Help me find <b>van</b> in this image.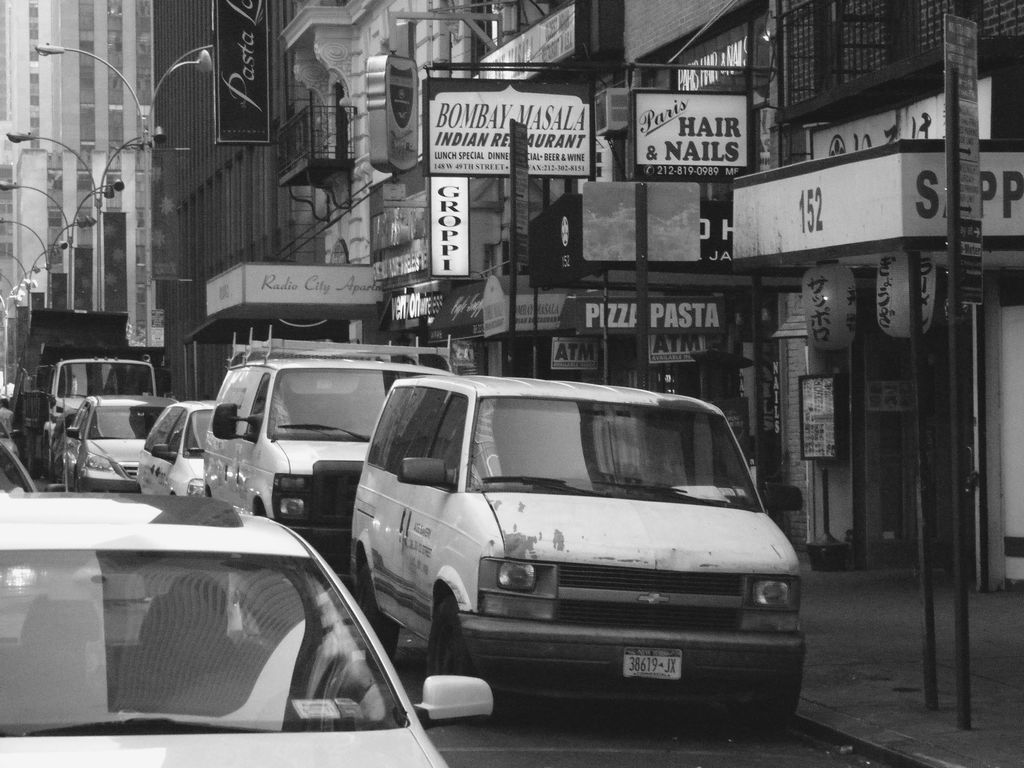
Found it: detection(202, 323, 452, 580).
